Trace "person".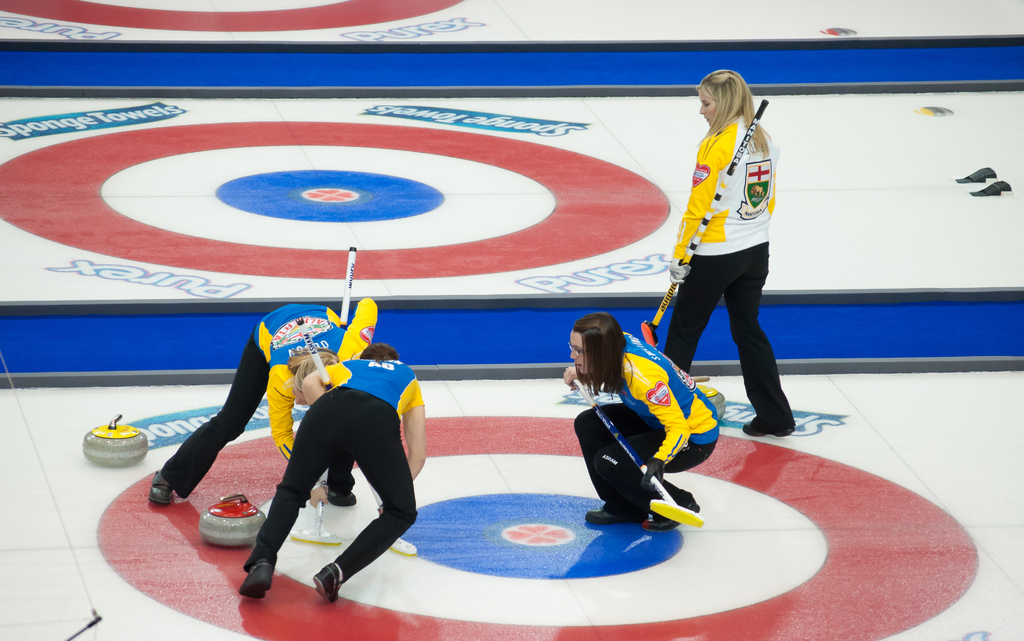
Traced to x1=559 y1=312 x2=722 y2=535.
